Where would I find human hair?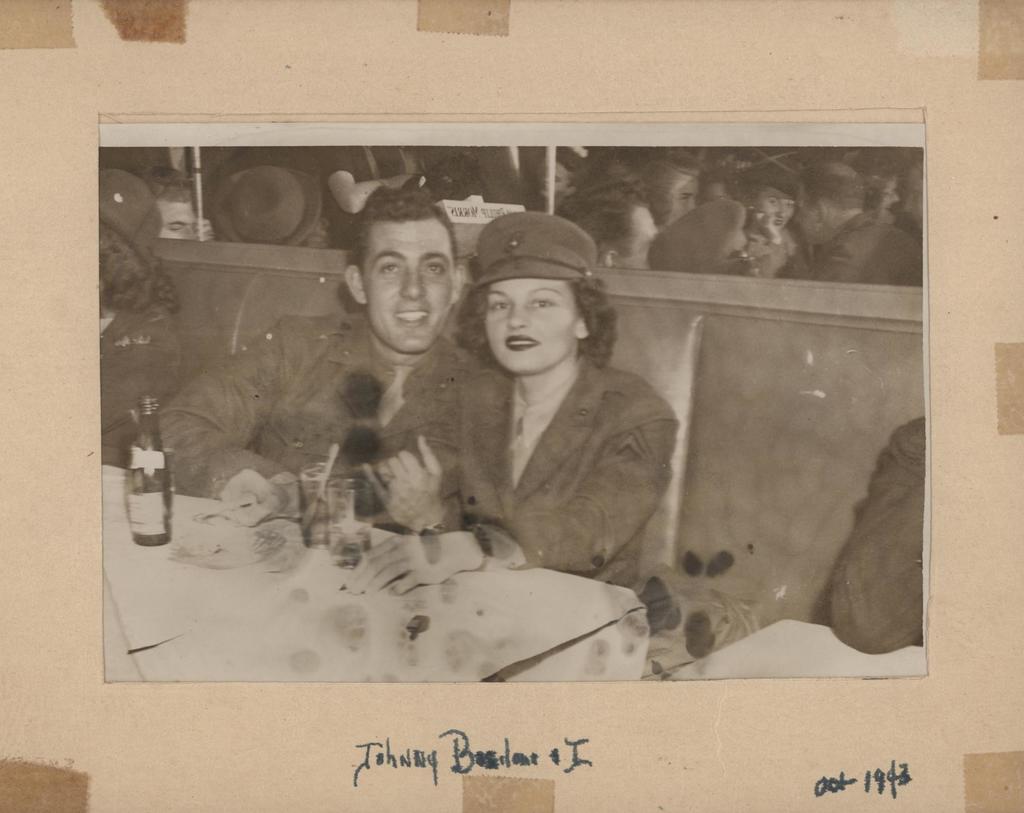
At bbox(559, 180, 651, 257).
